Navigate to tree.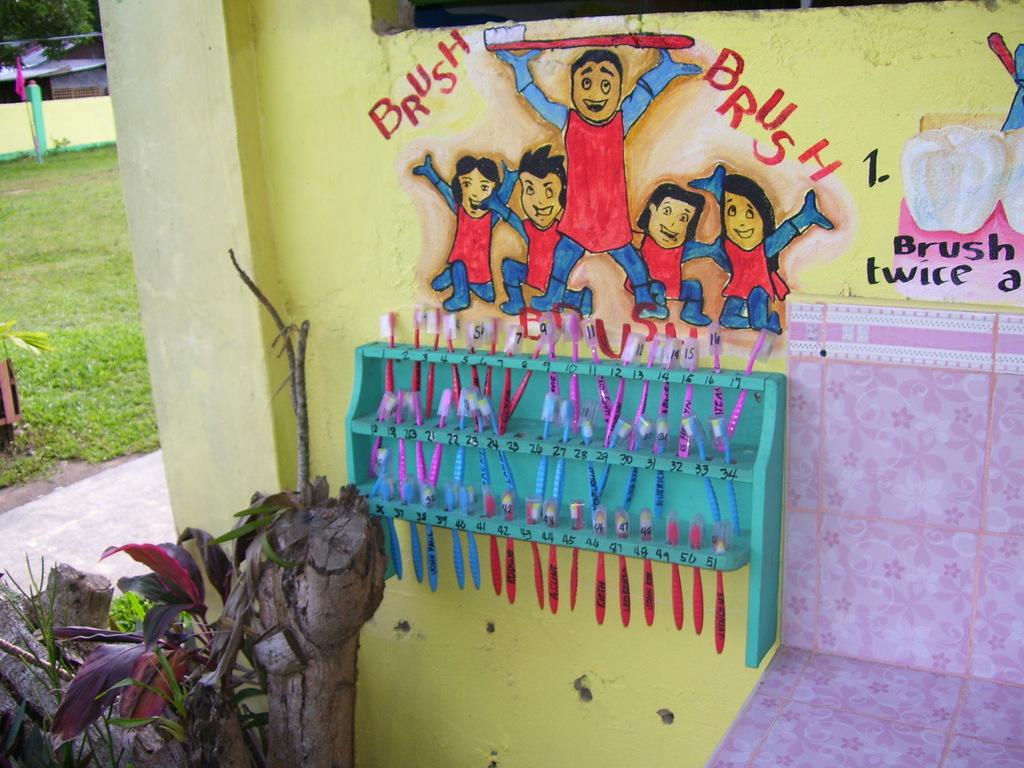
Navigation target: 0 0 95 73.
